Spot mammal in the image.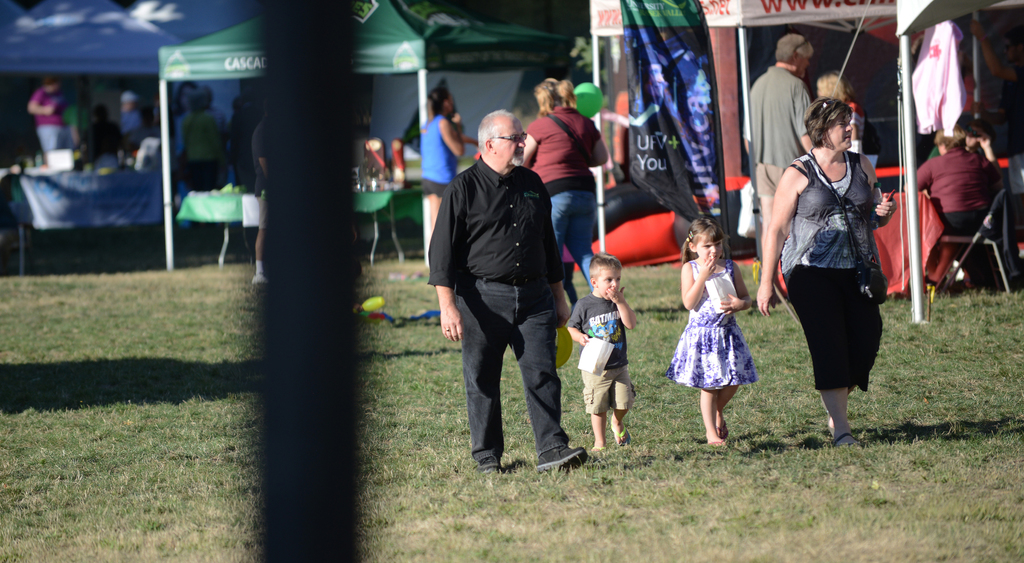
mammal found at rect(181, 88, 223, 187).
